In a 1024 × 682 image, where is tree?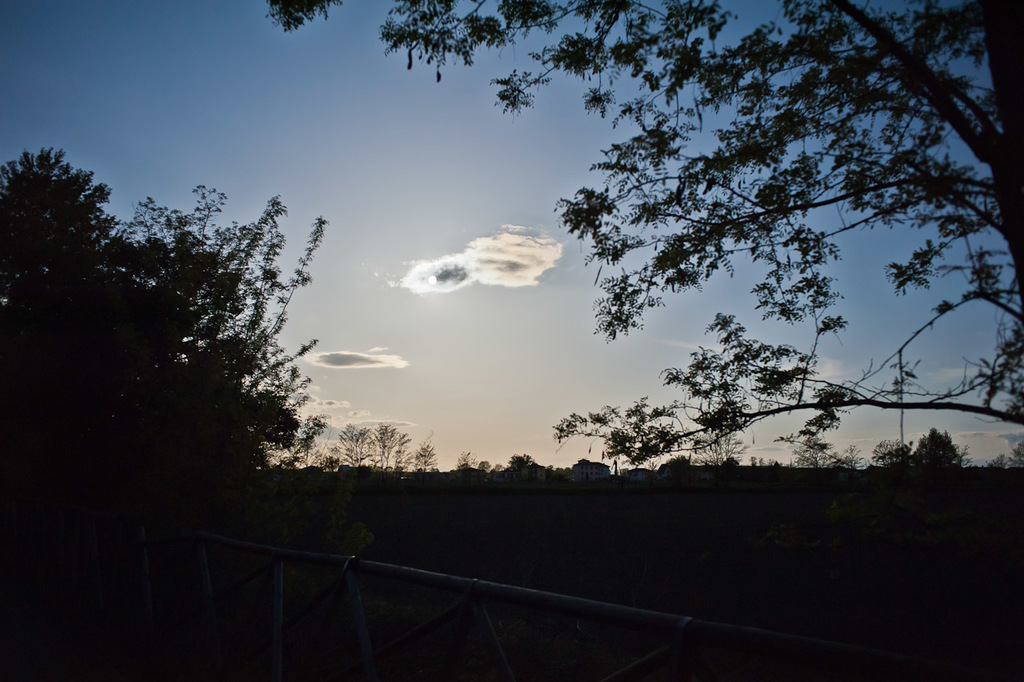
(830,441,862,467).
